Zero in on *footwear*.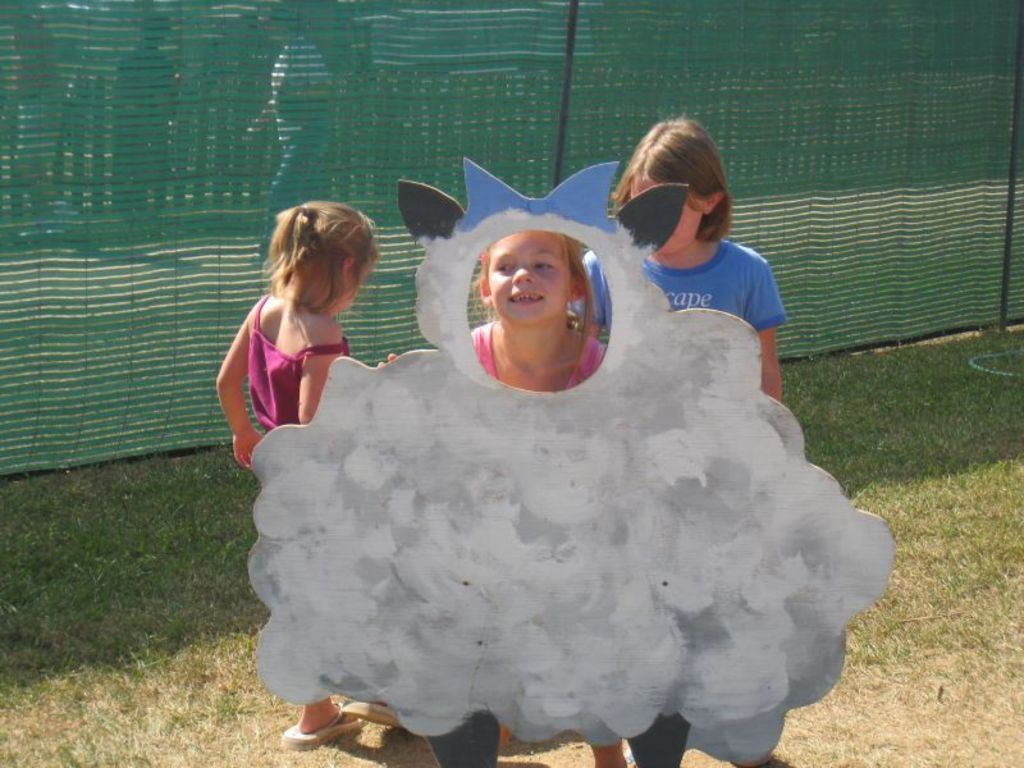
Zeroed in: select_region(347, 705, 383, 733).
